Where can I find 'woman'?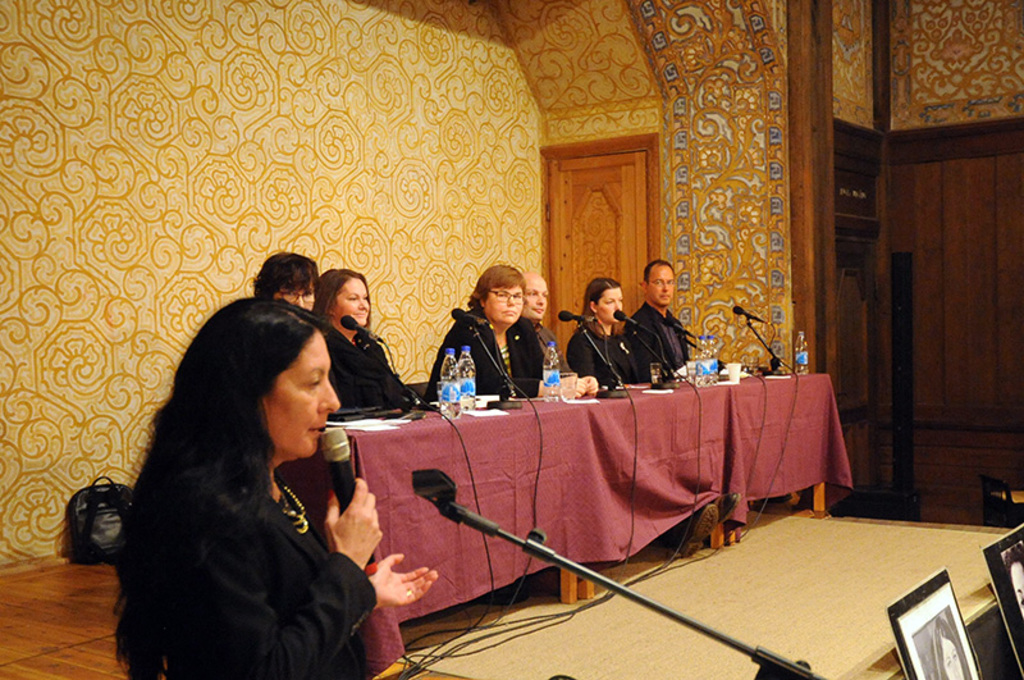
You can find it at rect(567, 279, 644, 389).
